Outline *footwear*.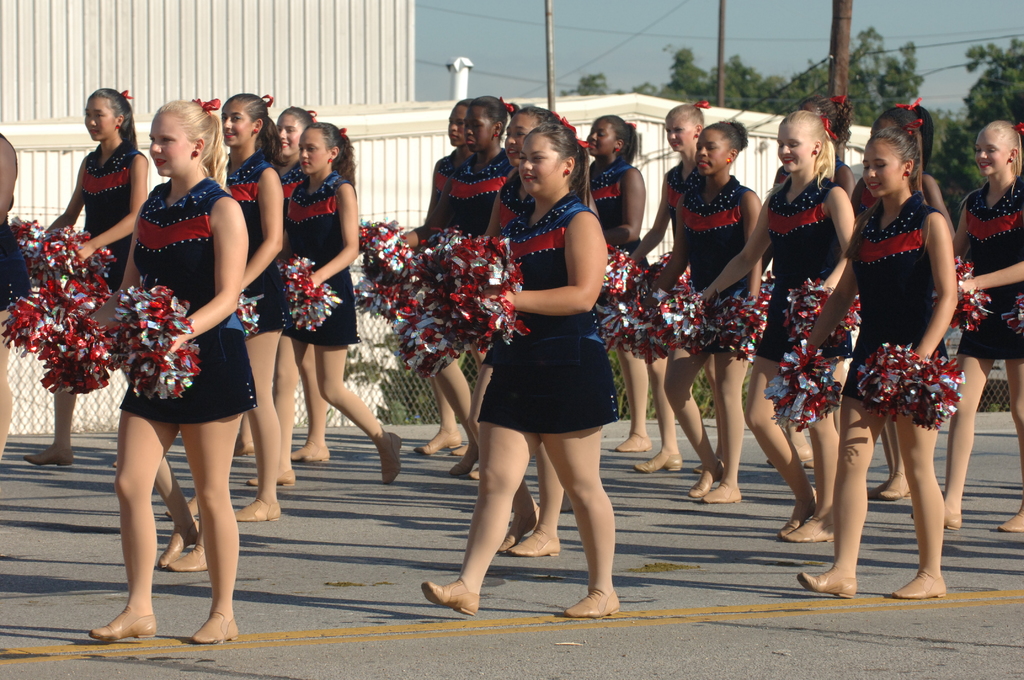
Outline: <box>232,439,255,457</box>.
